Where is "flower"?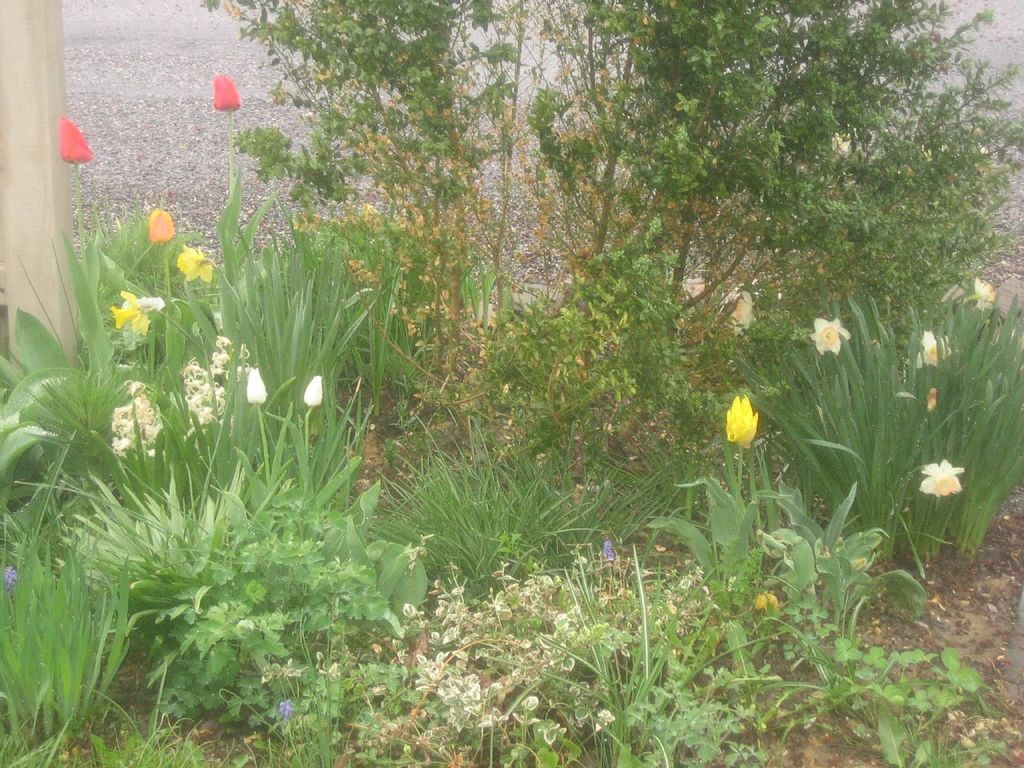
(x1=146, y1=206, x2=175, y2=245).
